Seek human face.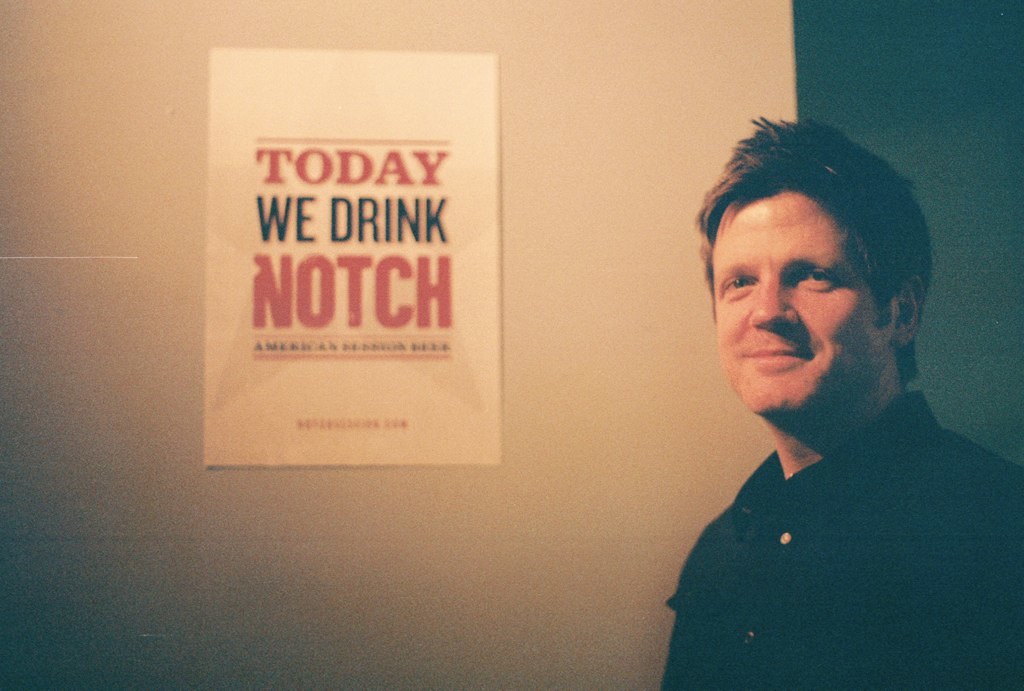
(x1=707, y1=191, x2=896, y2=433).
